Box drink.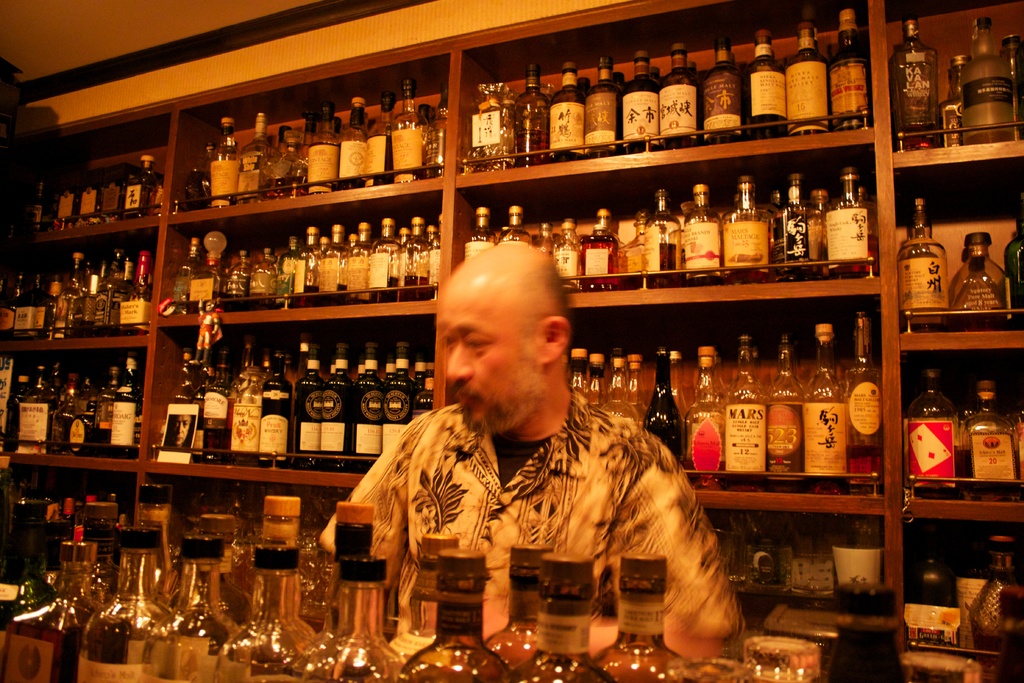
{"x1": 581, "y1": 51, "x2": 619, "y2": 157}.
